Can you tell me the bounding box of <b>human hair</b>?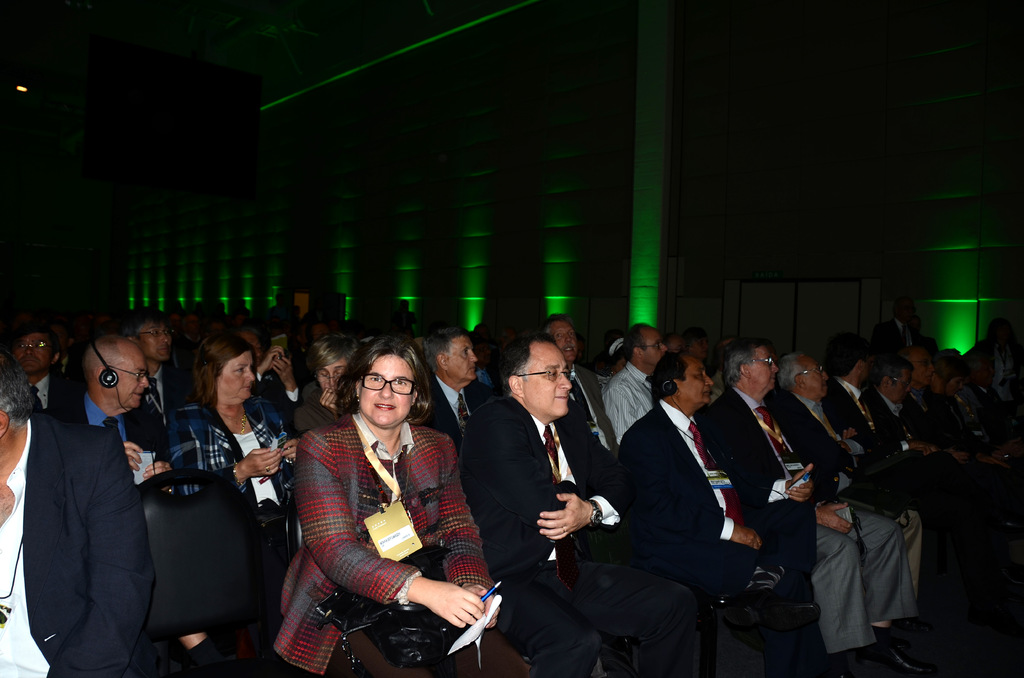
{"x1": 321, "y1": 350, "x2": 433, "y2": 435}.
